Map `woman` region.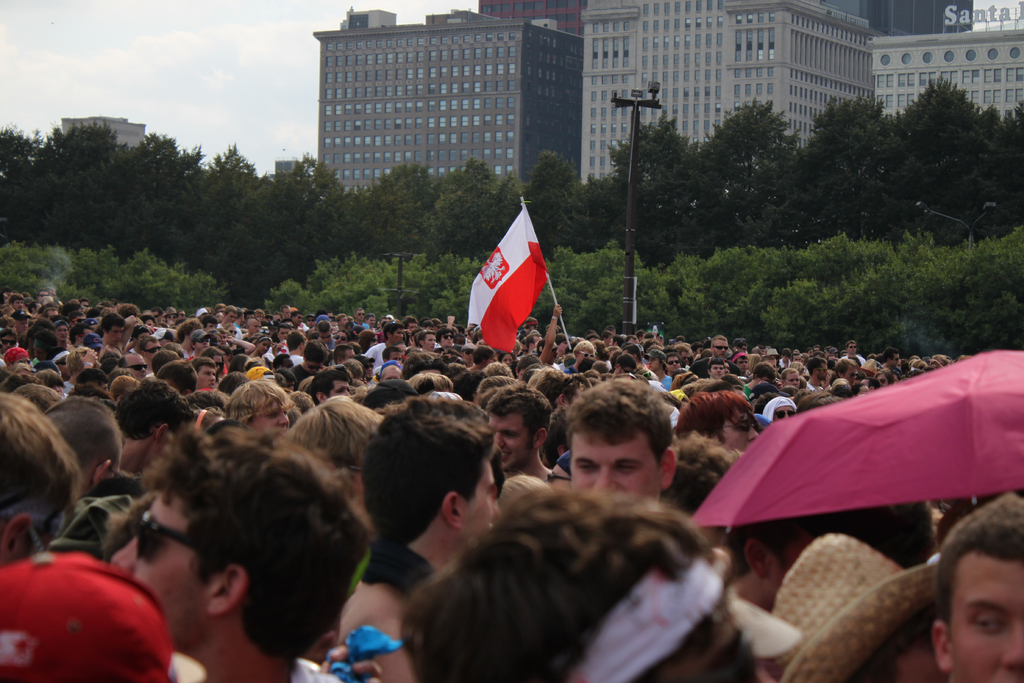
Mapped to locate(246, 332, 275, 360).
